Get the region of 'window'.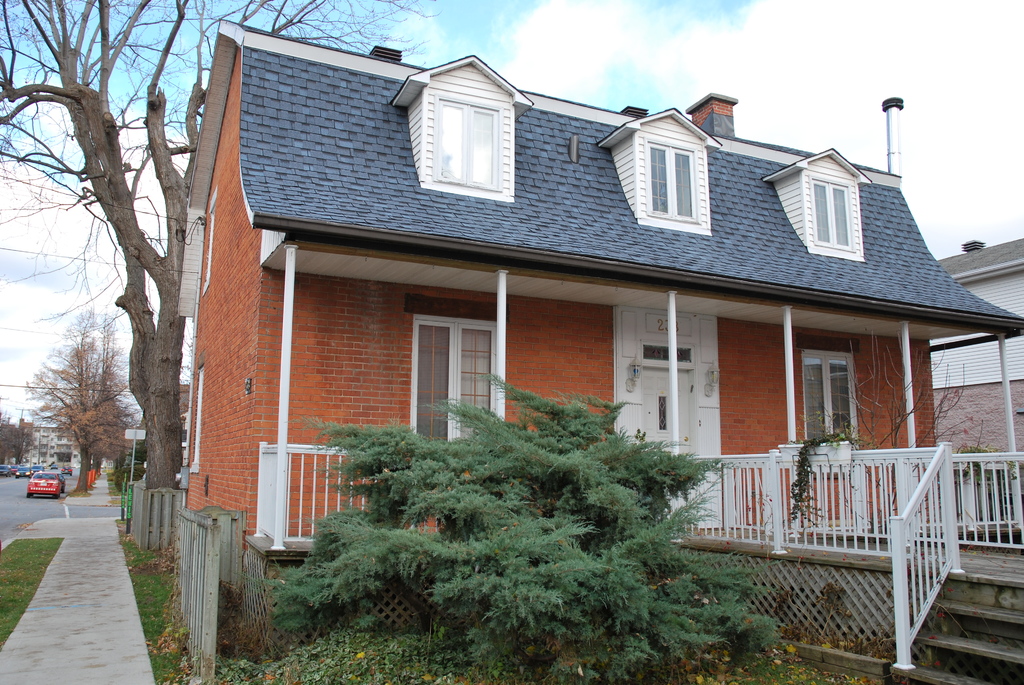
431/90/502/194.
